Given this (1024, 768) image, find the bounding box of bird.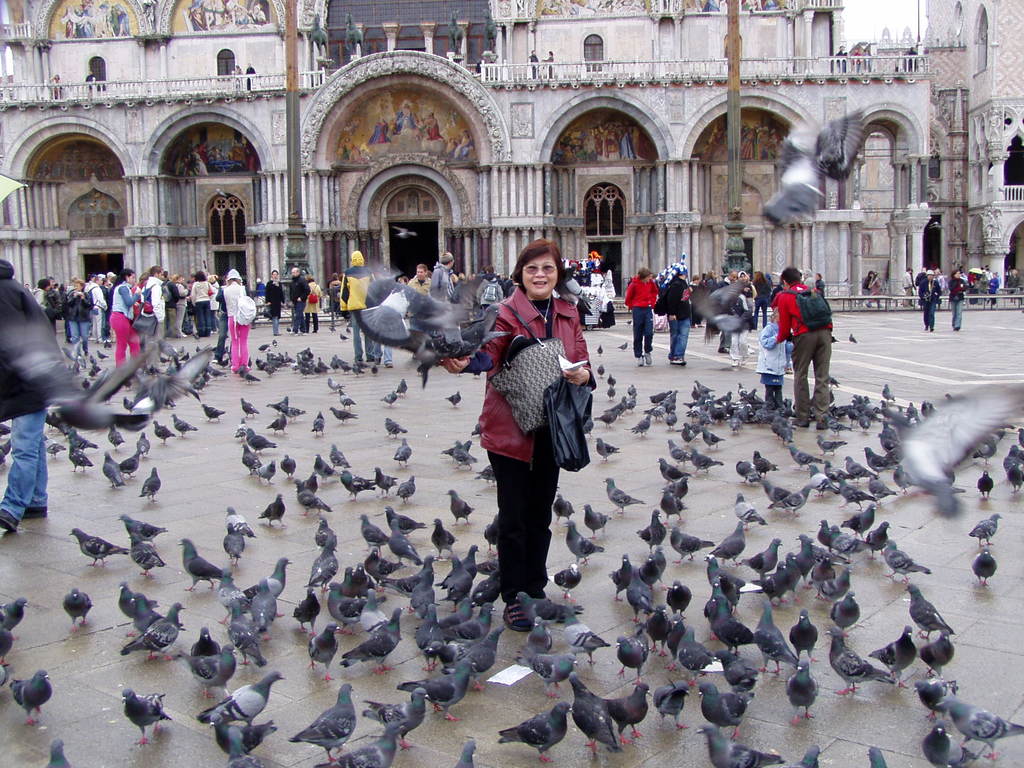
bbox=[372, 606, 409, 646].
